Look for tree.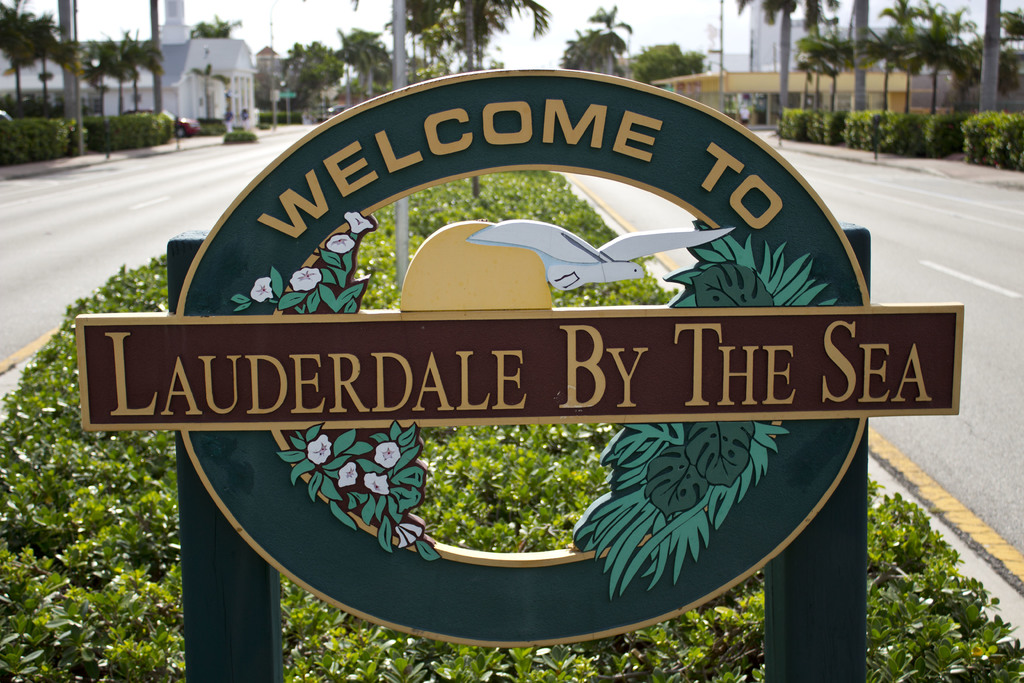
Found: BBox(89, 22, 168, 107).
